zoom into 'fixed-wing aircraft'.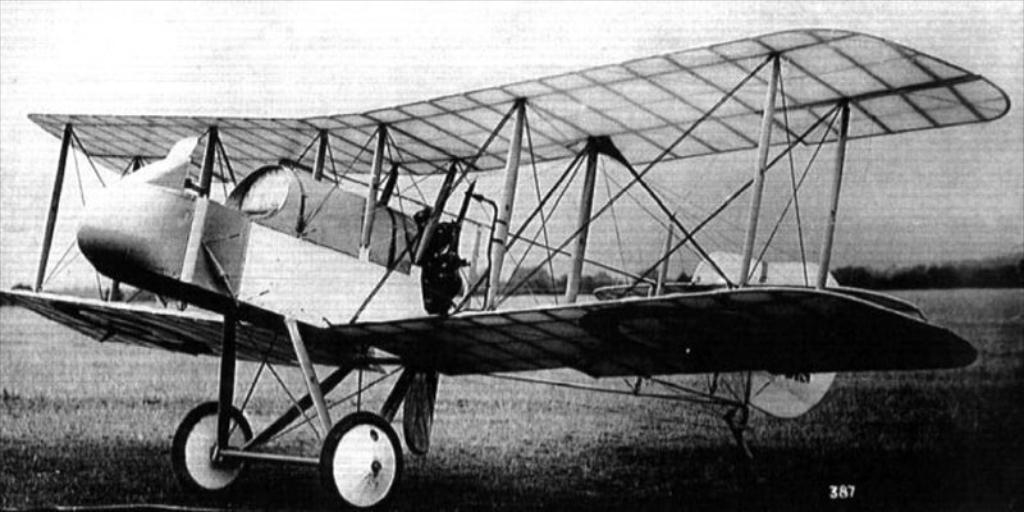
Zoom target: [0,22,1021,511].
